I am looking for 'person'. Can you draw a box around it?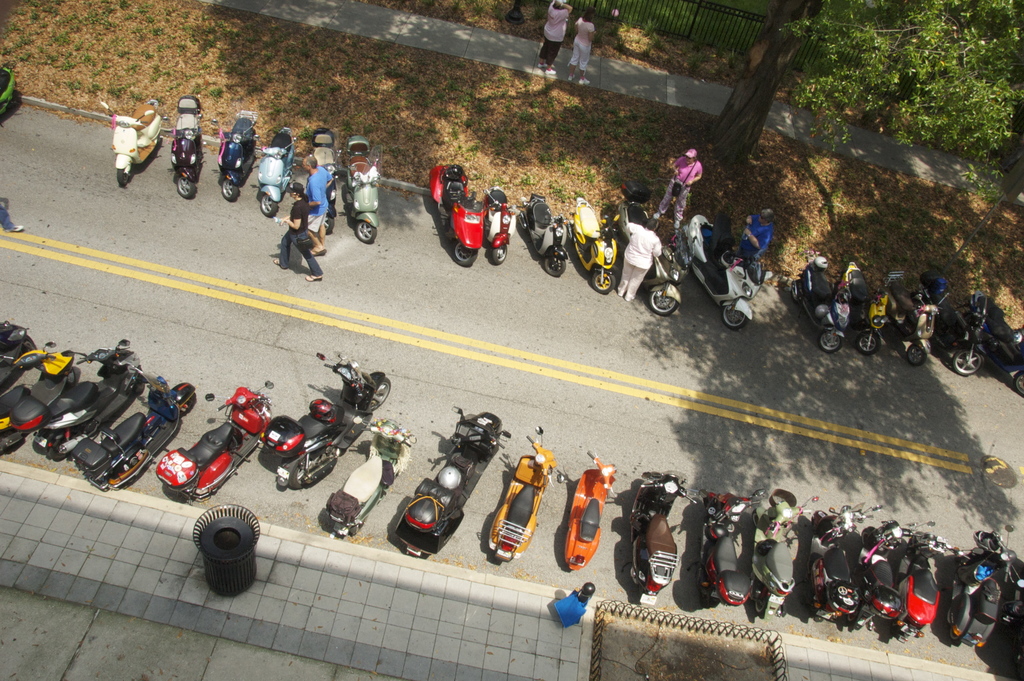
Sure, the bounding box is <region>746, 199, 778, 271</region>.
